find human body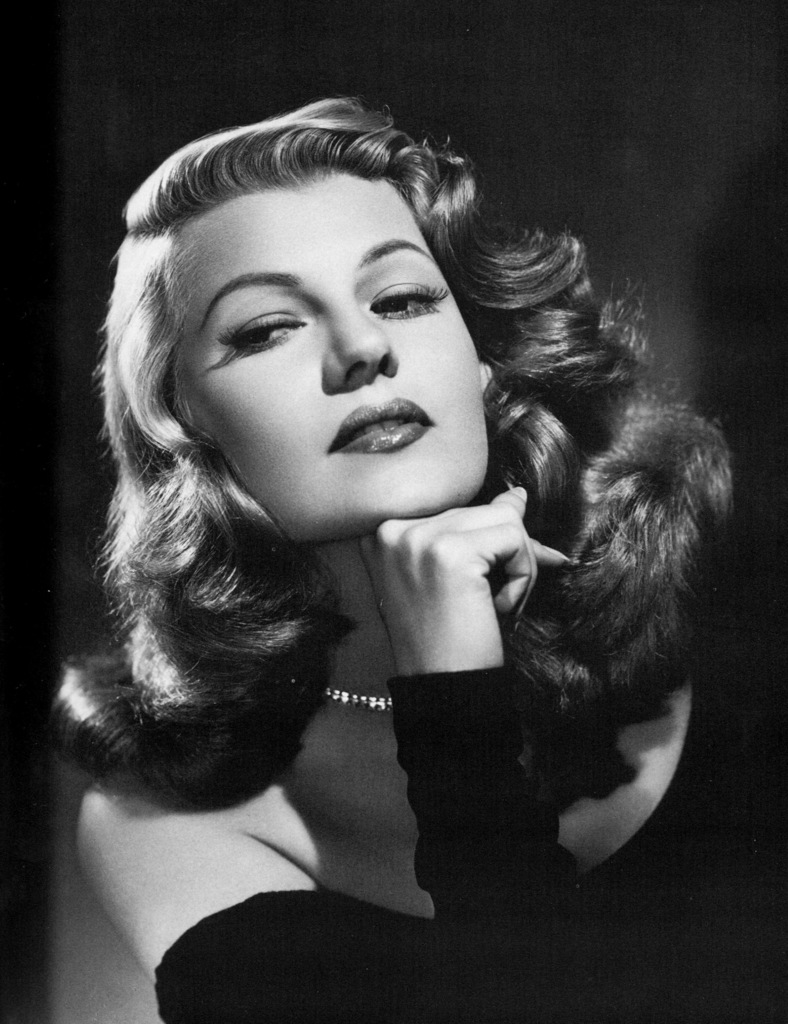
(x1=31, y1=149, x2=675, y2=1015)
